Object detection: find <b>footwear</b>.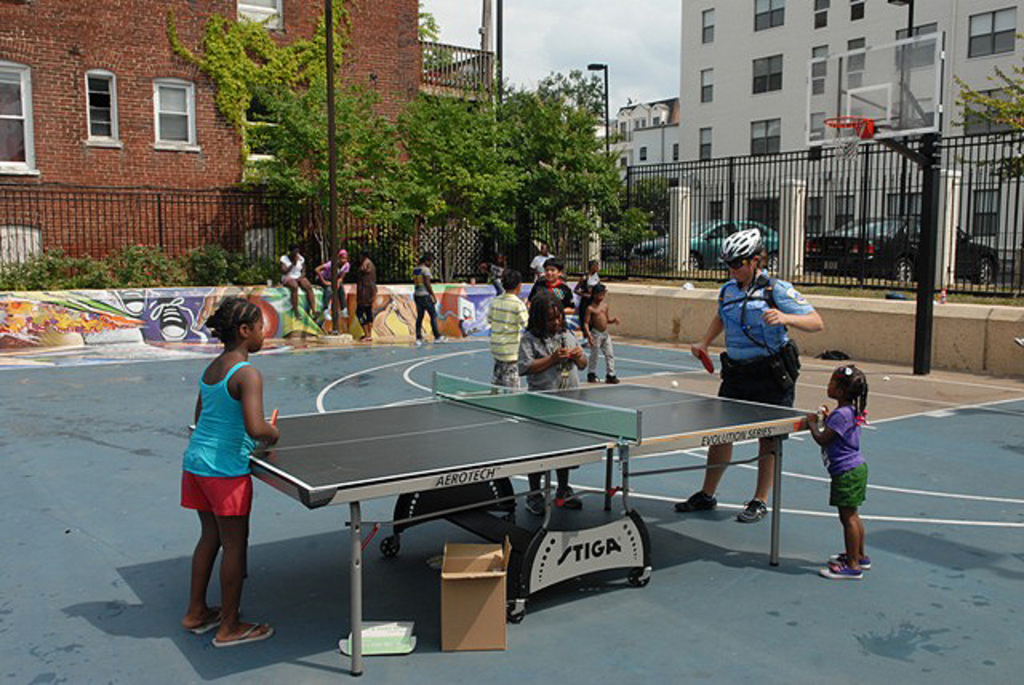
l=819, t=560, r=866, b=578.
